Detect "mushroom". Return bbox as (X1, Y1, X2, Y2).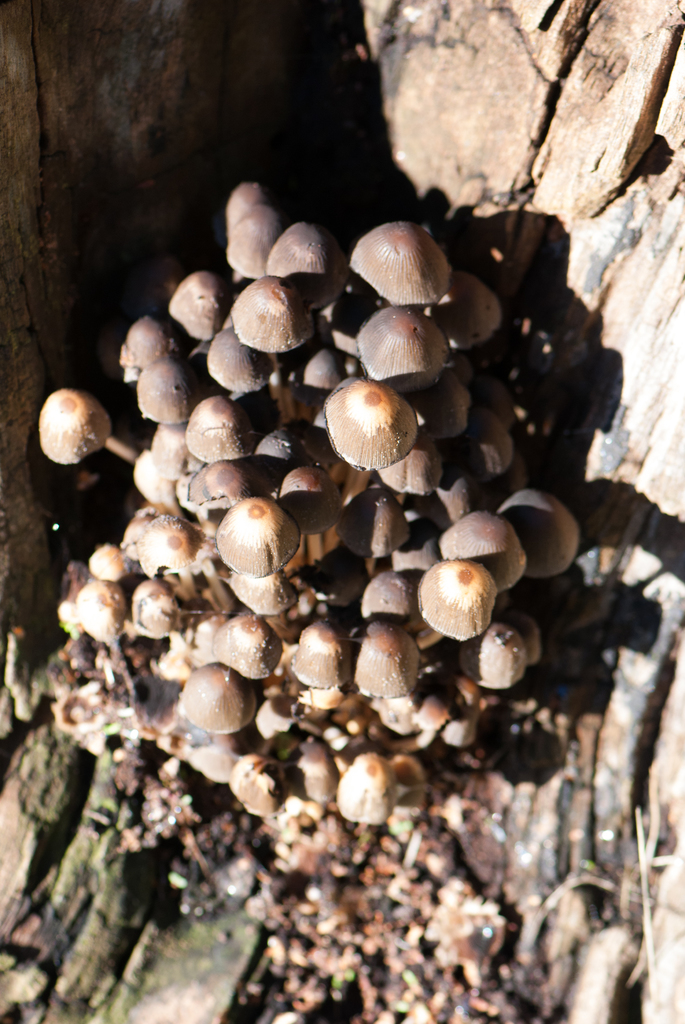
(228, 270, 317, 356).
